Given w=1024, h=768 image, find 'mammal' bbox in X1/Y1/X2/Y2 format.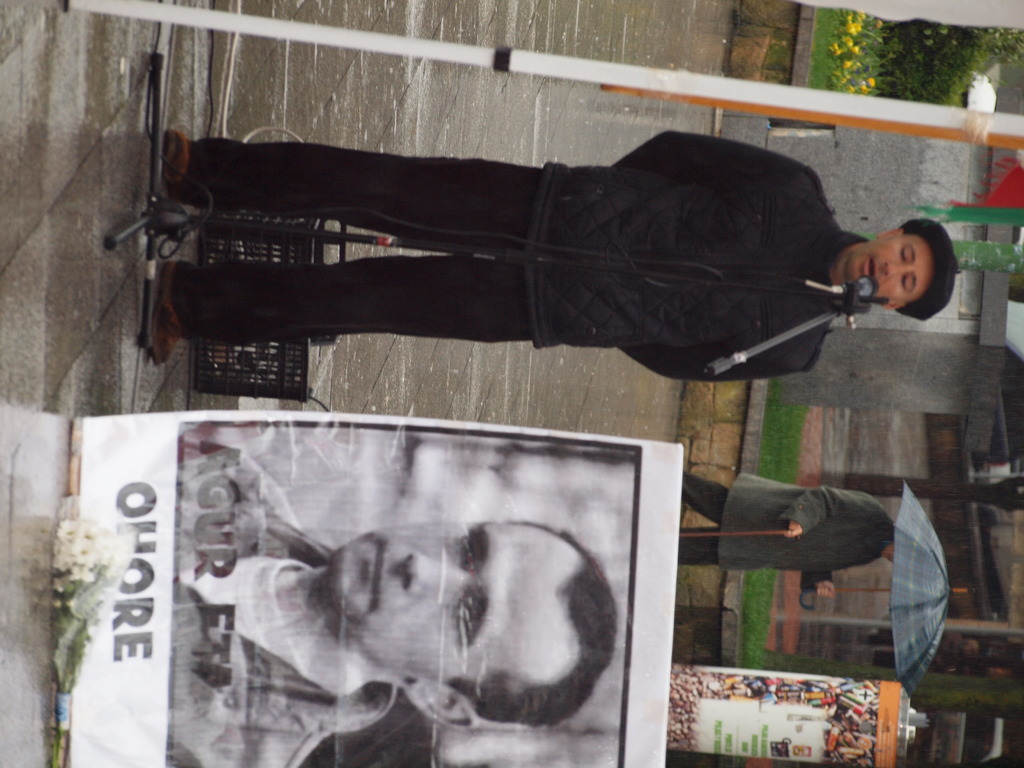
679/466/902/564.
